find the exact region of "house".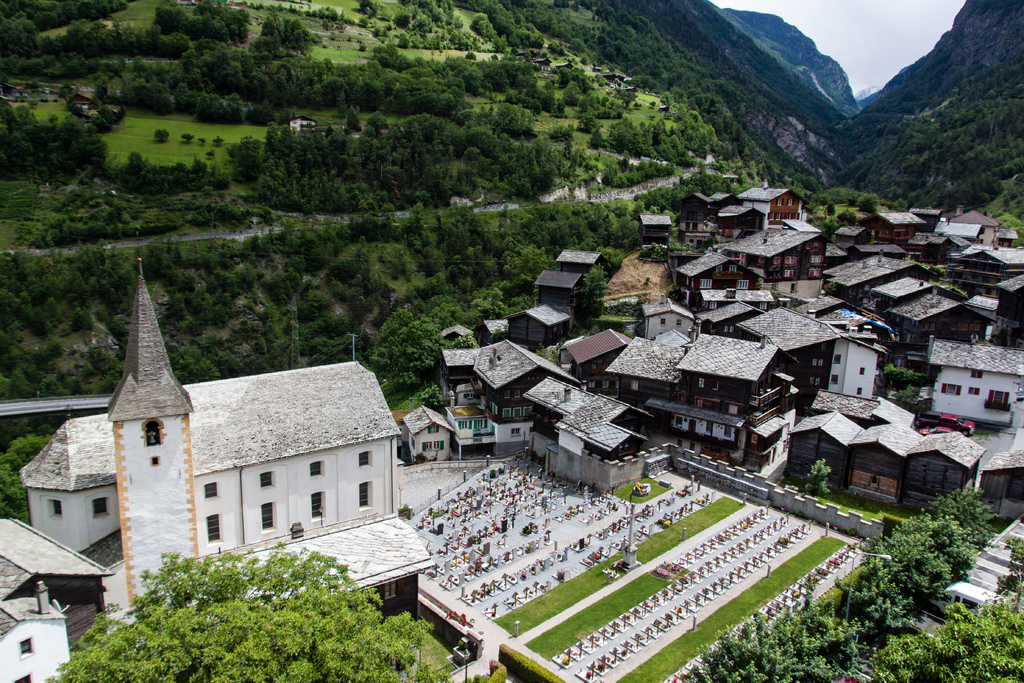
Exact region: bbox=[924, 330, 1023, 416].
